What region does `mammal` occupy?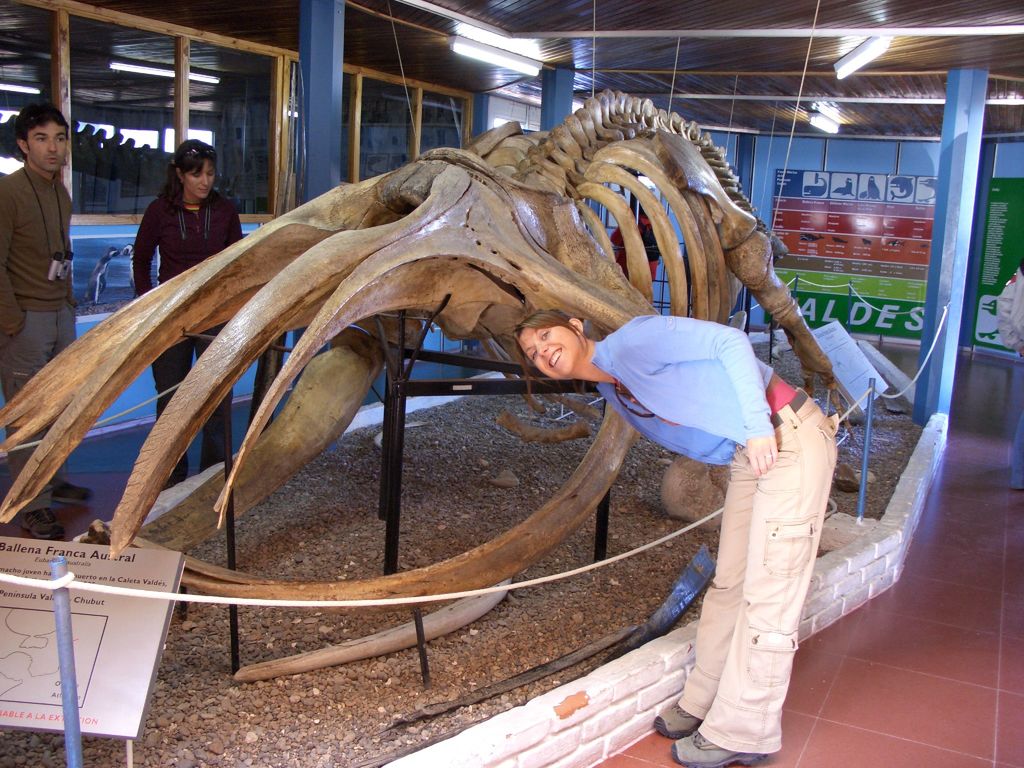
box(803, 175, 826, 195).
